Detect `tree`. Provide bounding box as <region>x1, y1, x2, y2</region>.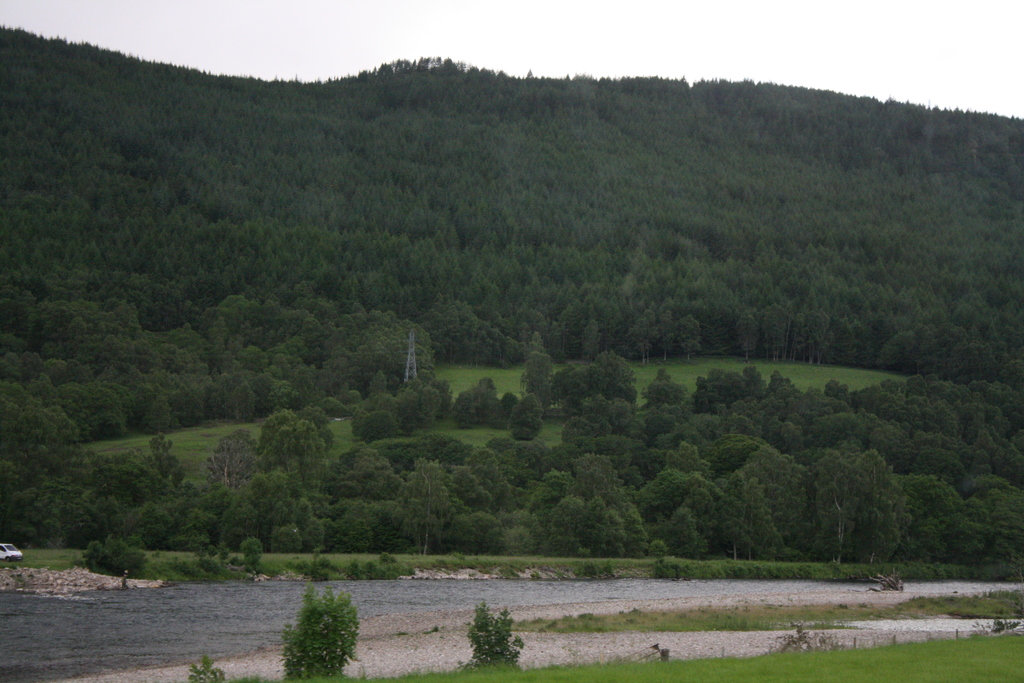
<region>283, 582, 358, 682</region>.
